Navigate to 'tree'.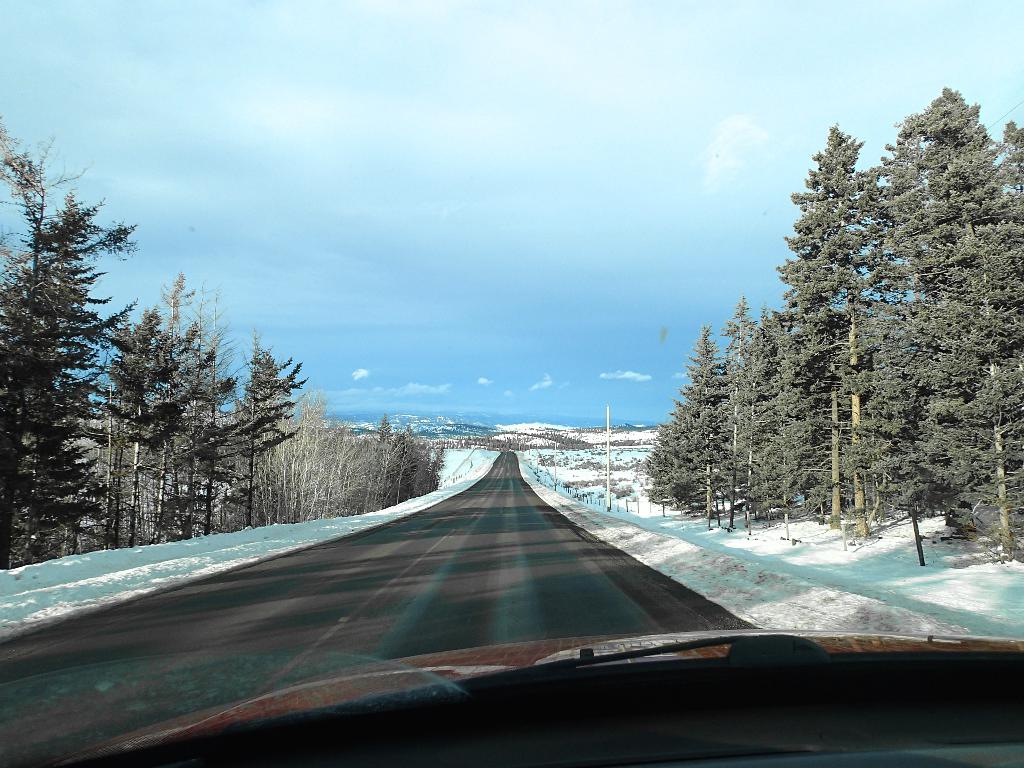
Navigation target: (149, 268, 198, 542).
